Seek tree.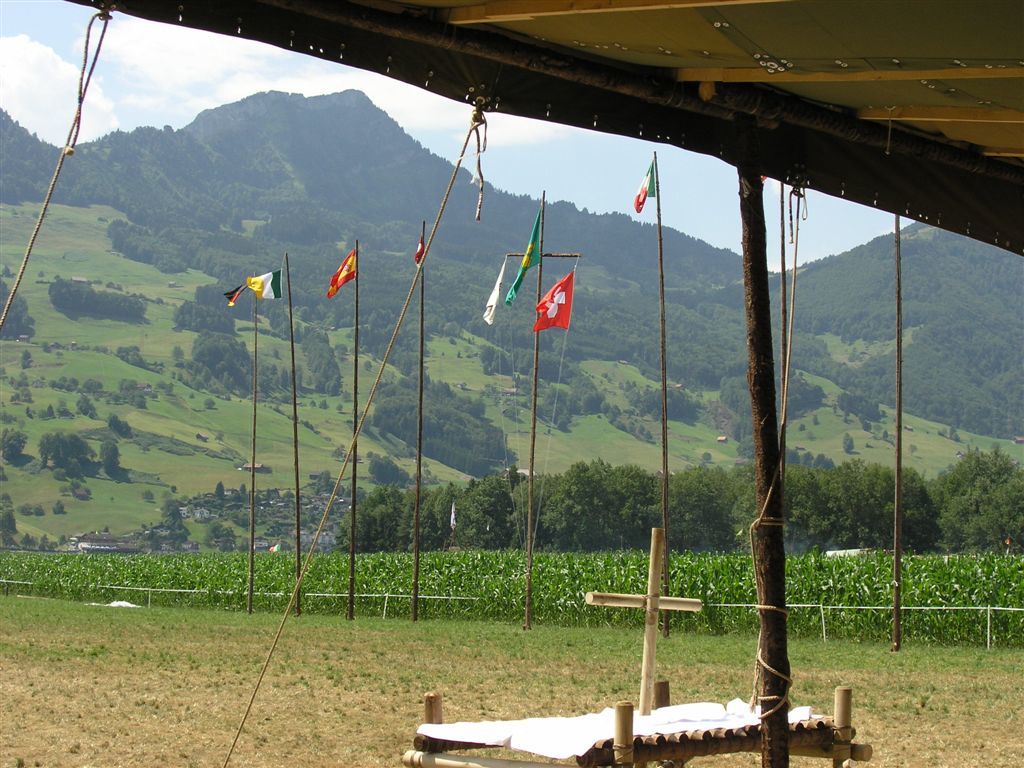
pyautogui.locateOnScreen(138, 522, 163, 552).
